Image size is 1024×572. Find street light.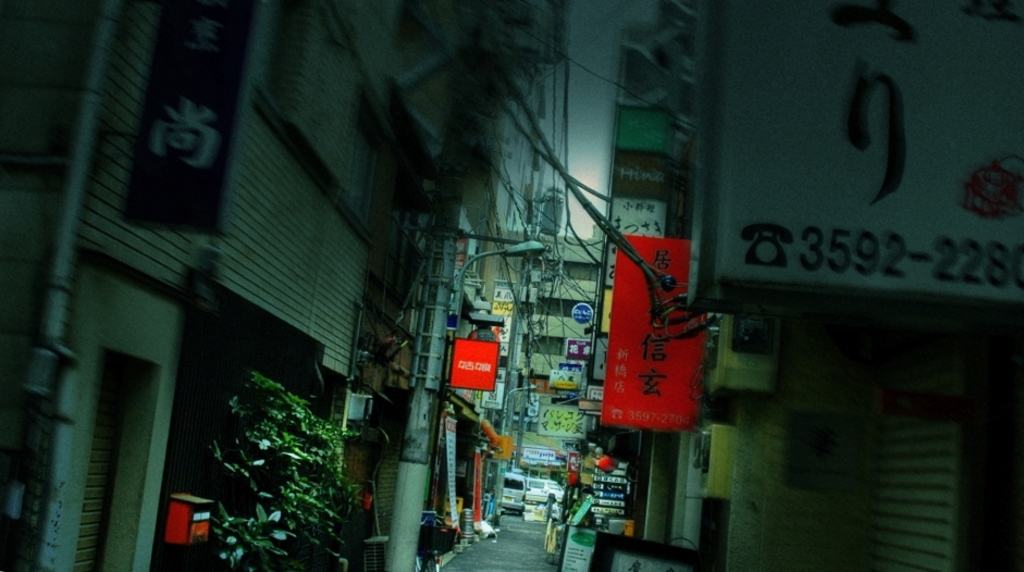
Rect(498, 386, 538, 451).
